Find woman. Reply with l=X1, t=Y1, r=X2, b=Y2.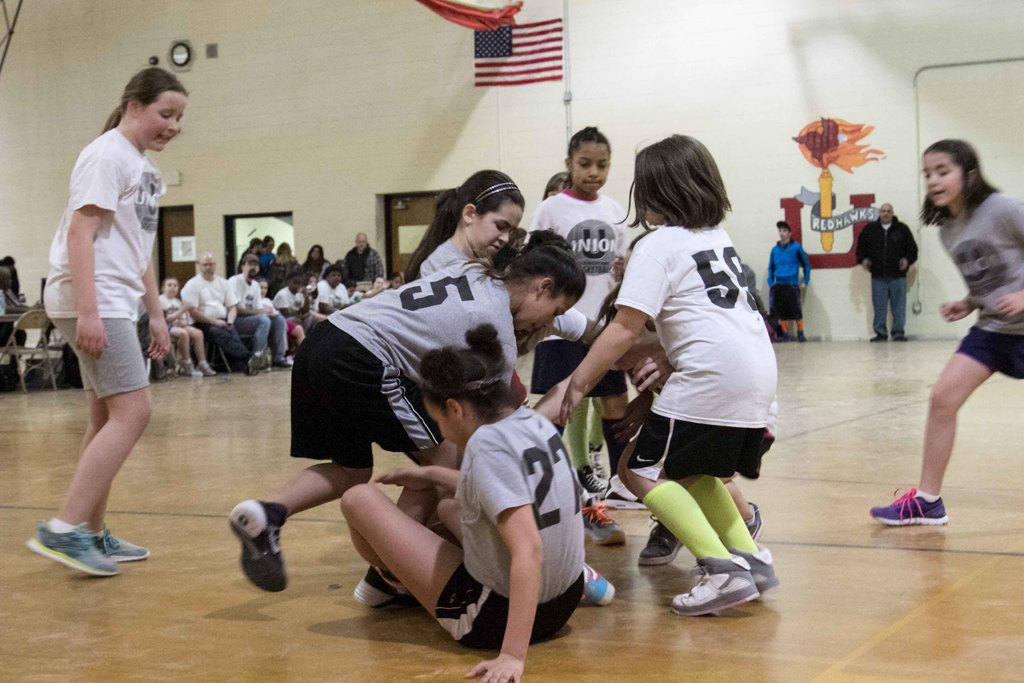
l=268, t=244, r=299, b=279.
